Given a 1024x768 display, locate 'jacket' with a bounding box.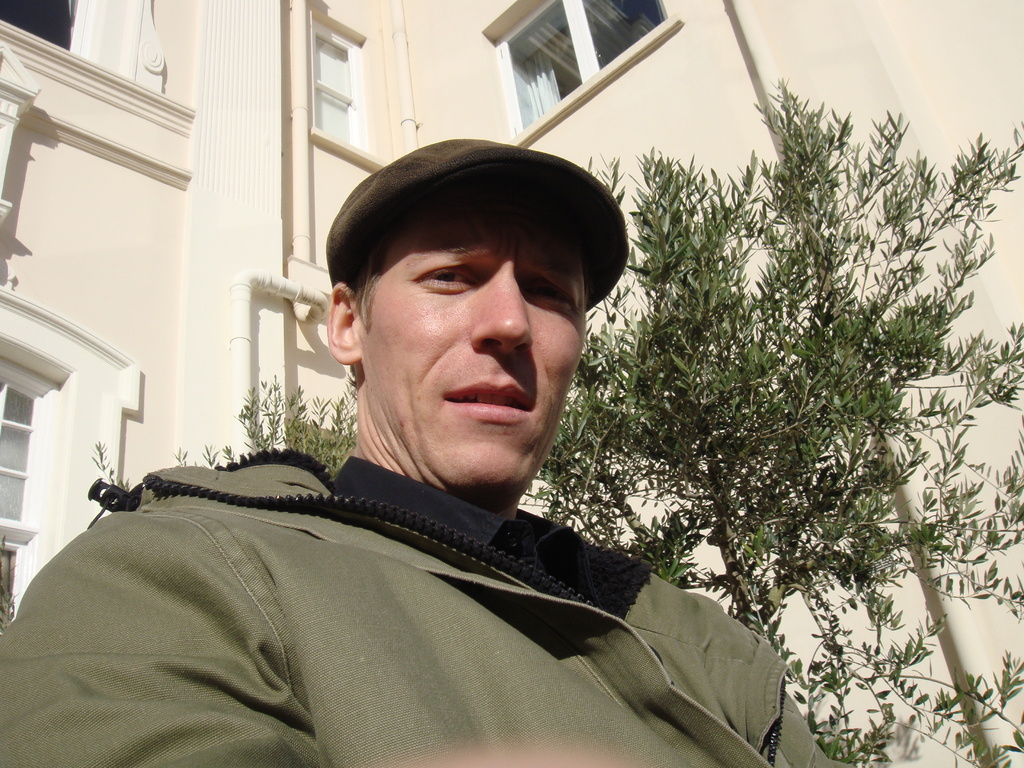
Located: [left=24, top=436, right=809, bottom=767].
